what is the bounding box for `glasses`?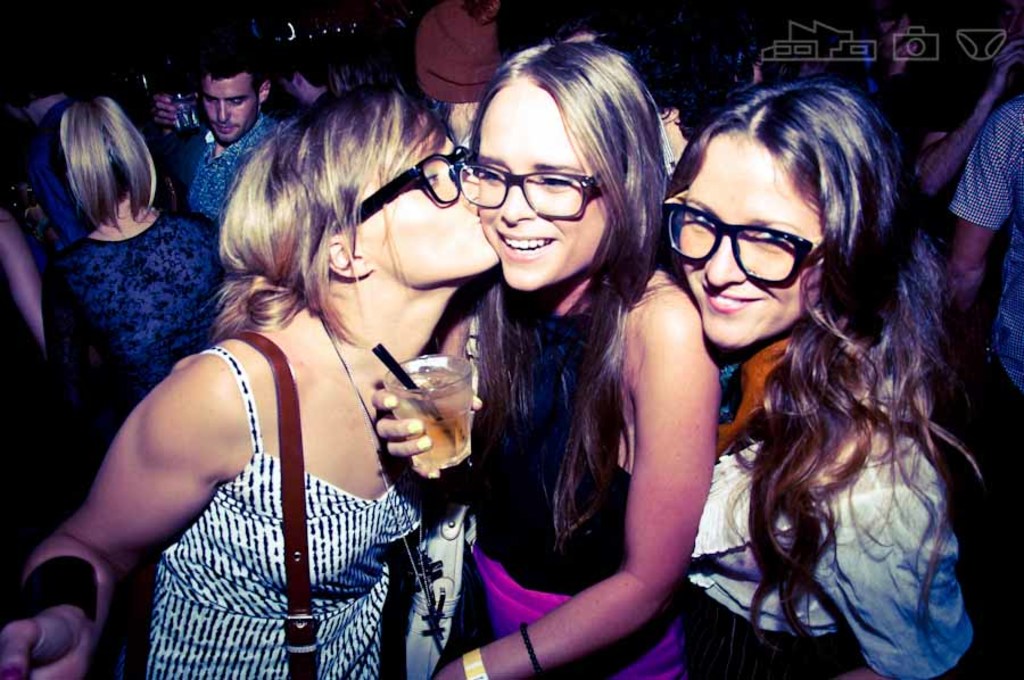
locate(455, 163, 598, 219).
